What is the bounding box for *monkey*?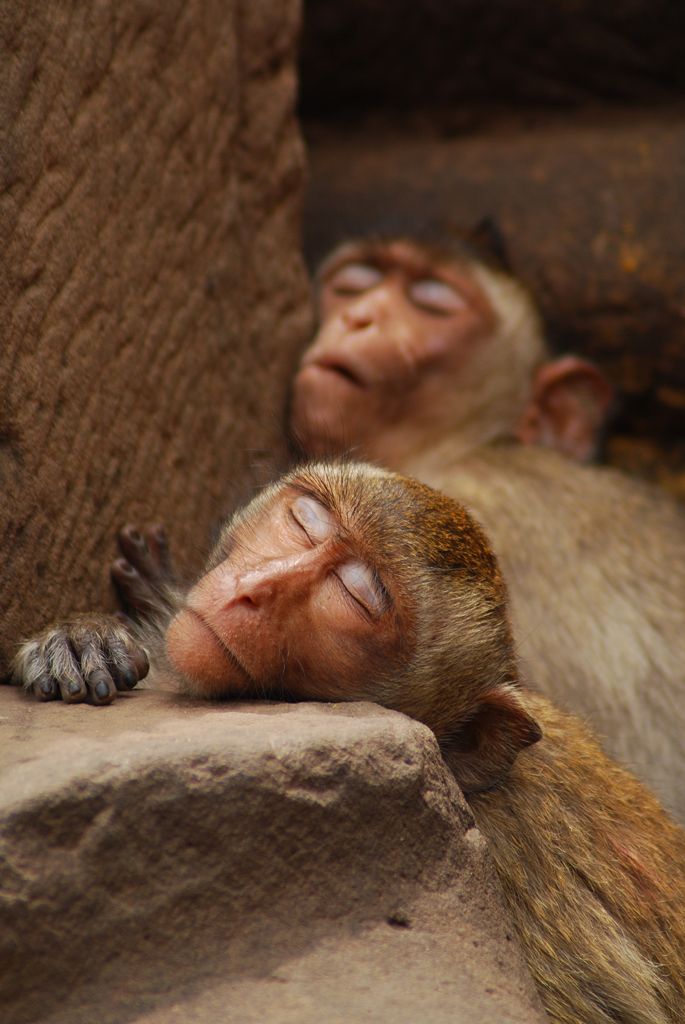
[8, 458, 684, 1019].
